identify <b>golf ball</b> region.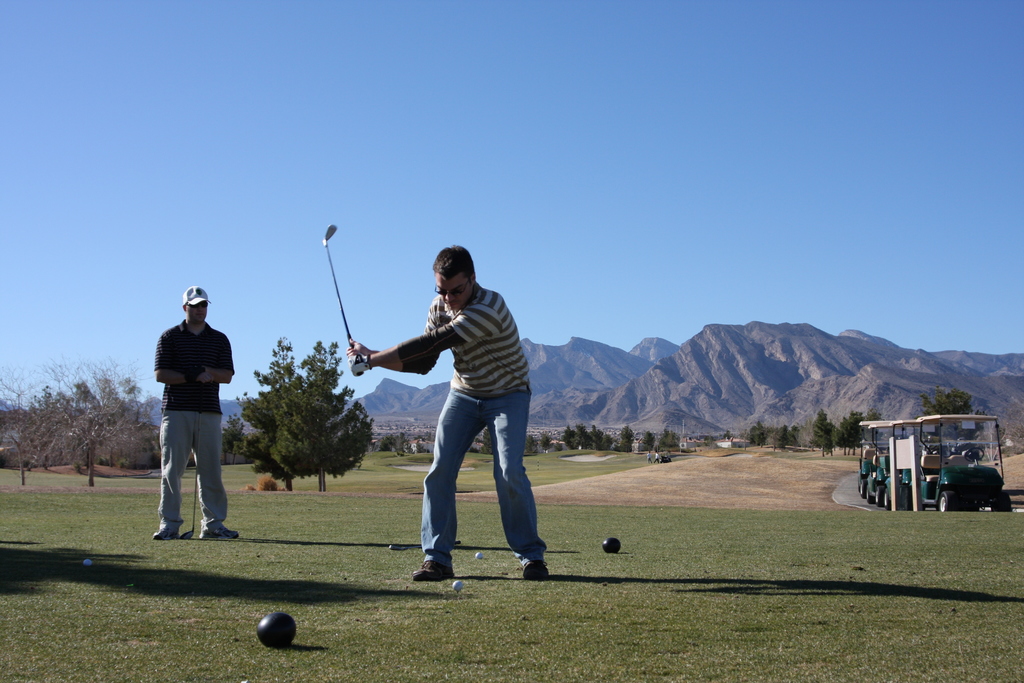
Region: bbox=[474, 554, 482, 559].
